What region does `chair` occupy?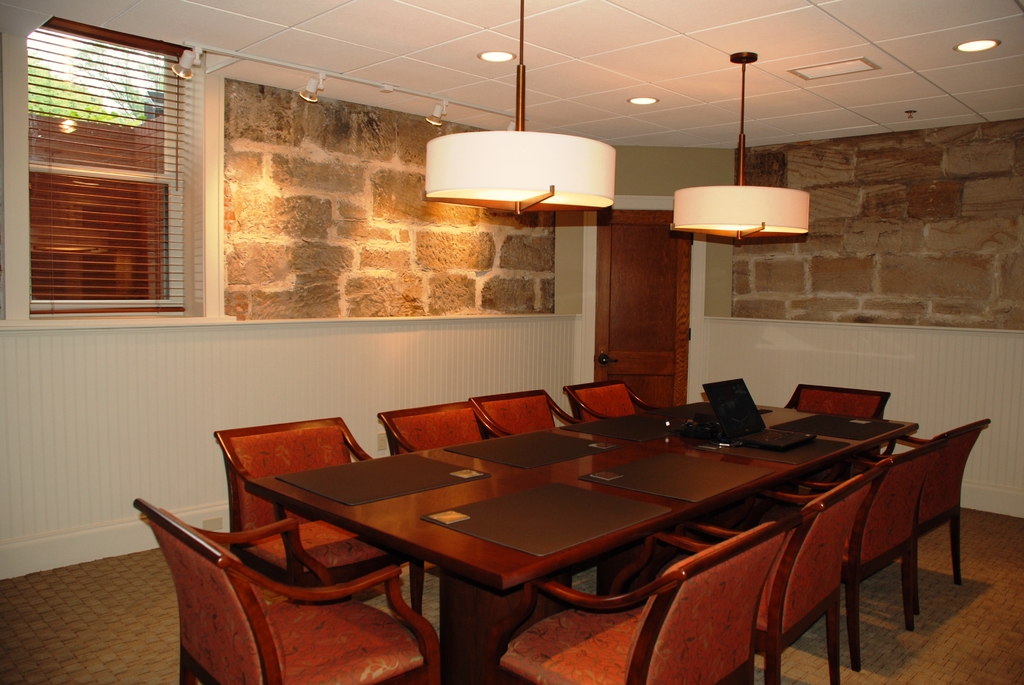
779/383/885/487.
